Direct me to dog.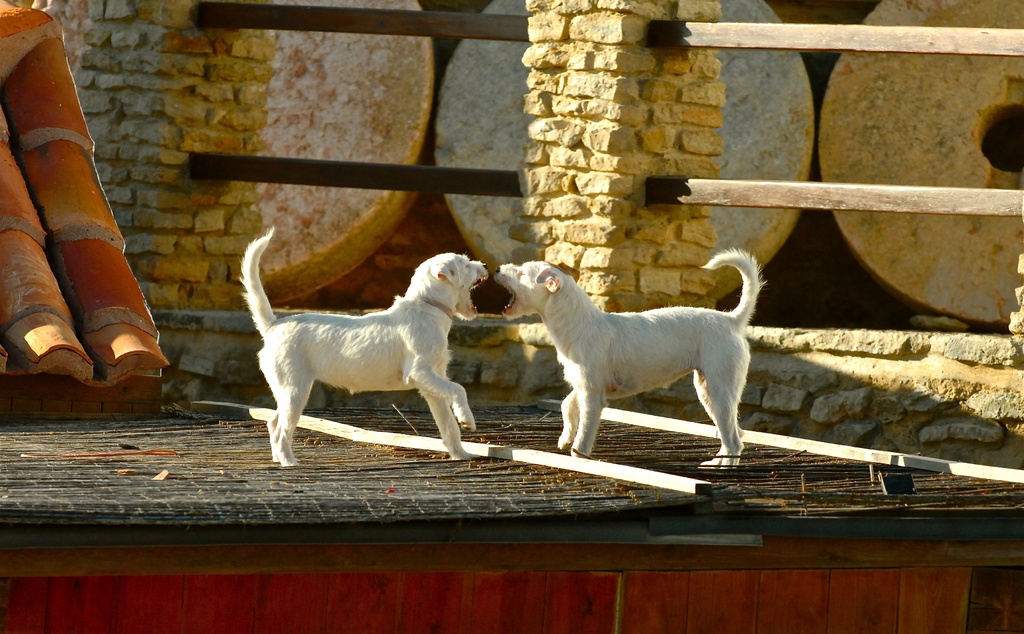
Direction: Rect(488, 250, 769, 471).
